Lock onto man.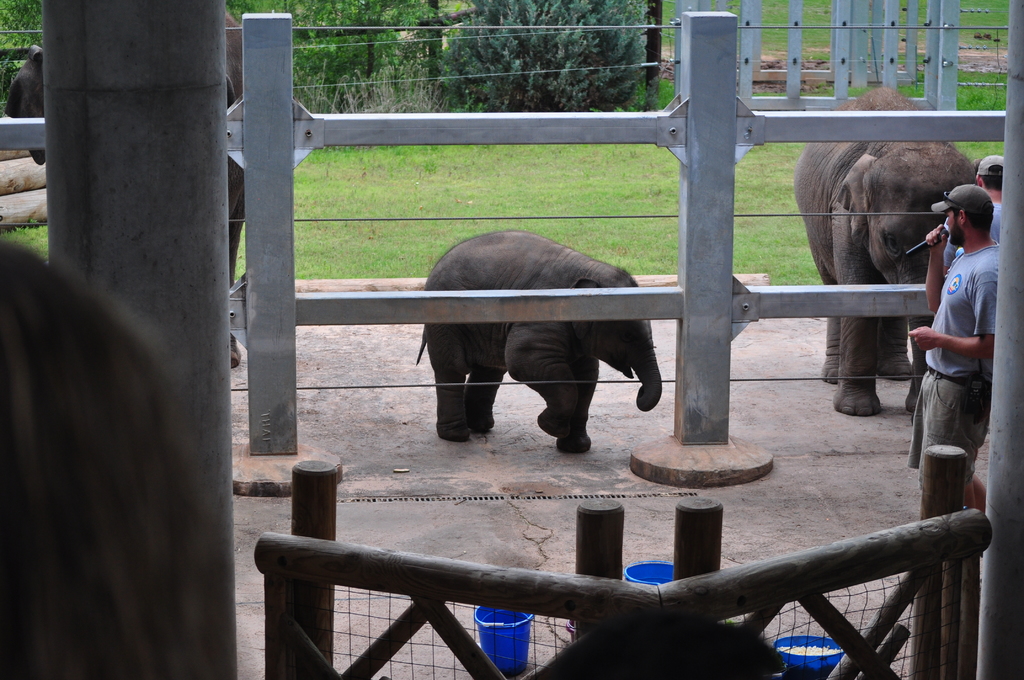
Locked: 943, 154, 1004, 277.
